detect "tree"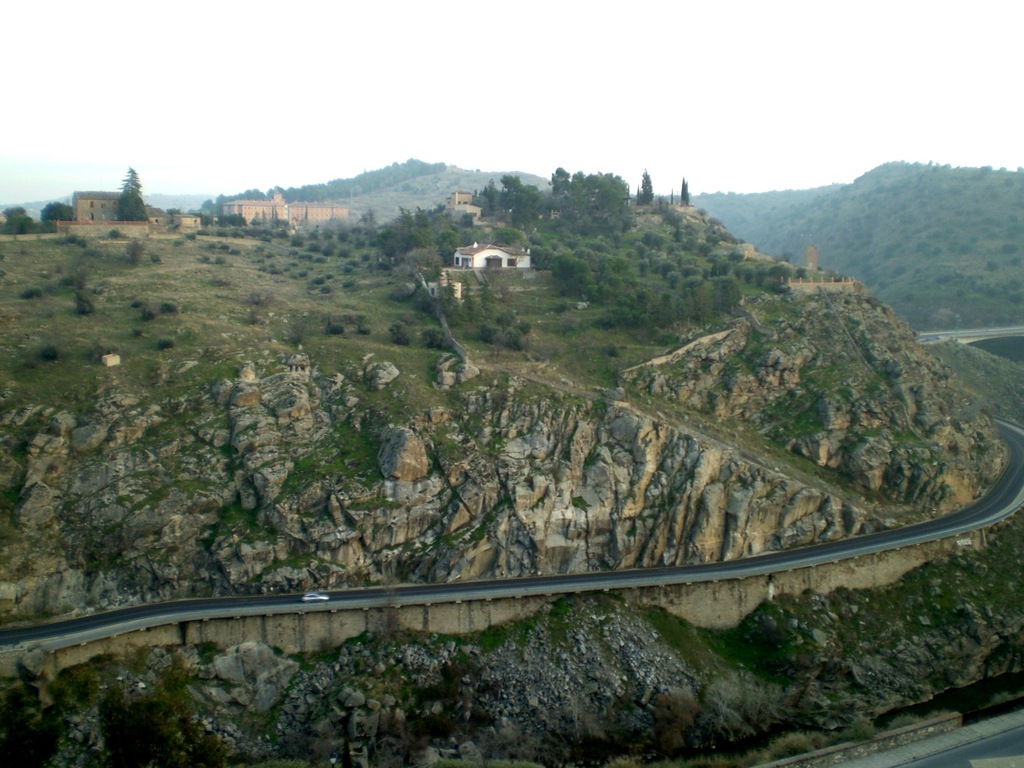
(left=550, top=163, right=569, bottom=193)
